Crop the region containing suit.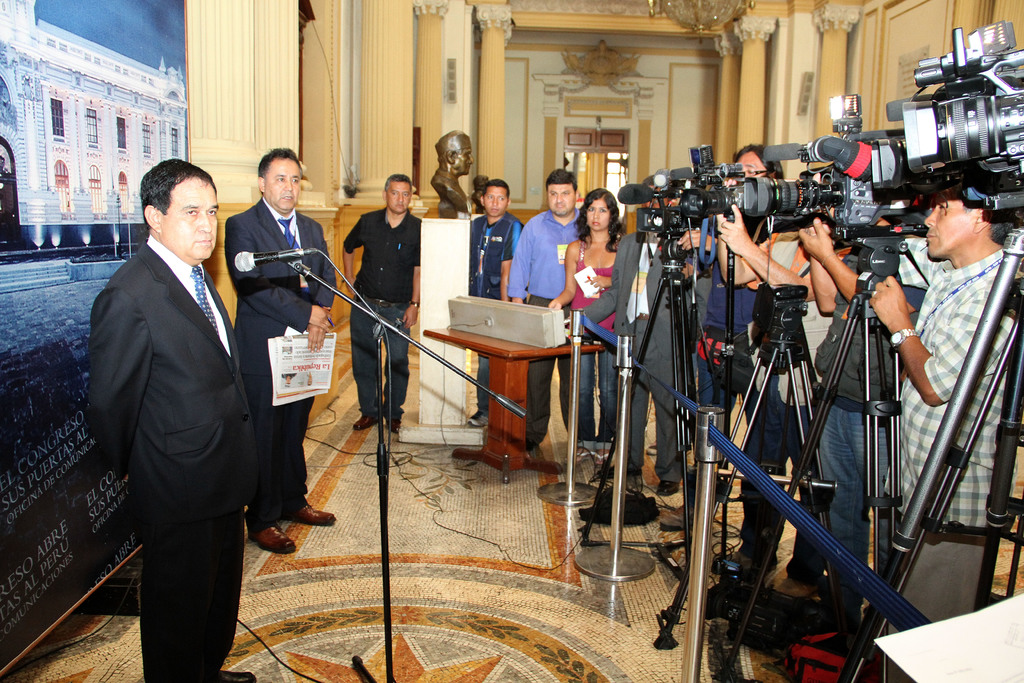
Crop region: select_region(79, 140, 273, 682).
